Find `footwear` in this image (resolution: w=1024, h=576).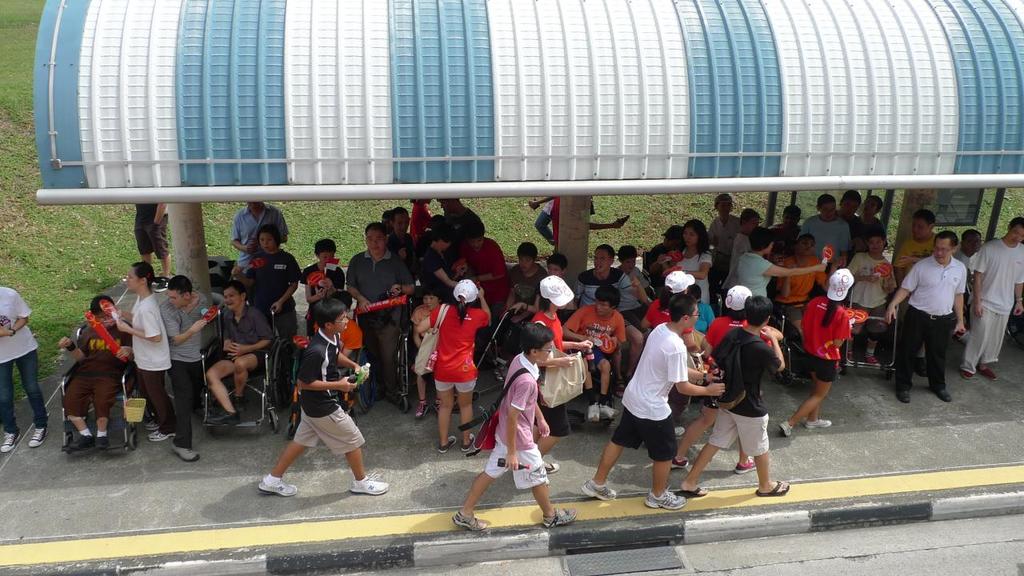
{"left": 27, "top": 424, "right": 50, "bottom": 448}.
